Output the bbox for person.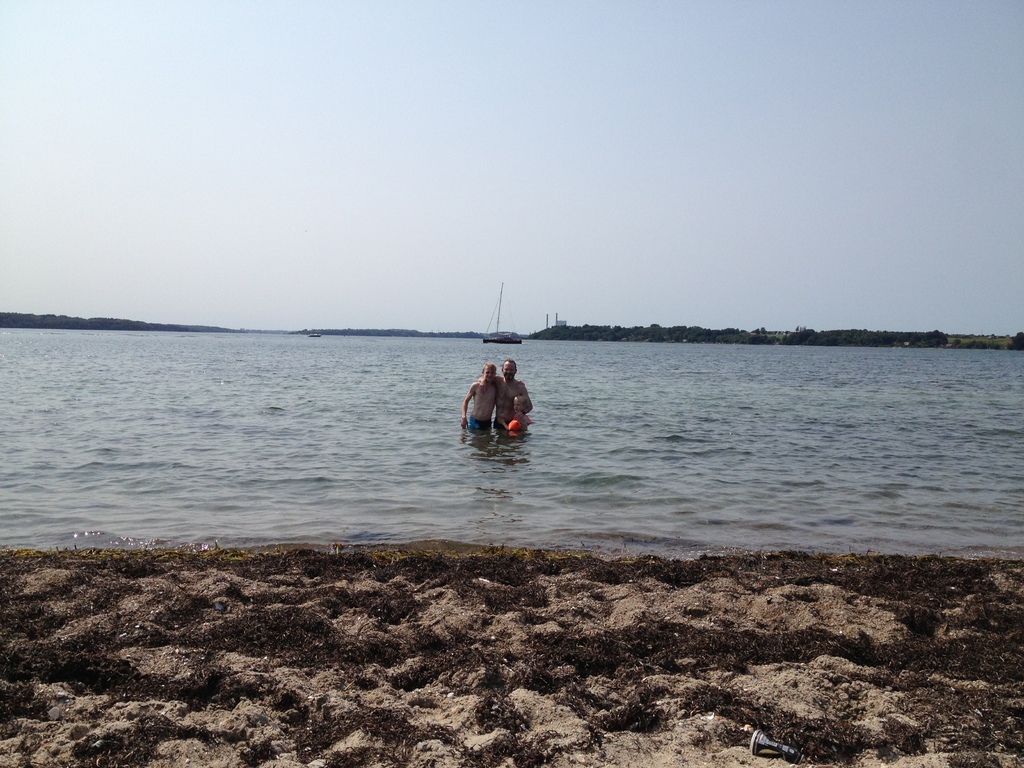
bbox=[463, 362, 521, 429].
